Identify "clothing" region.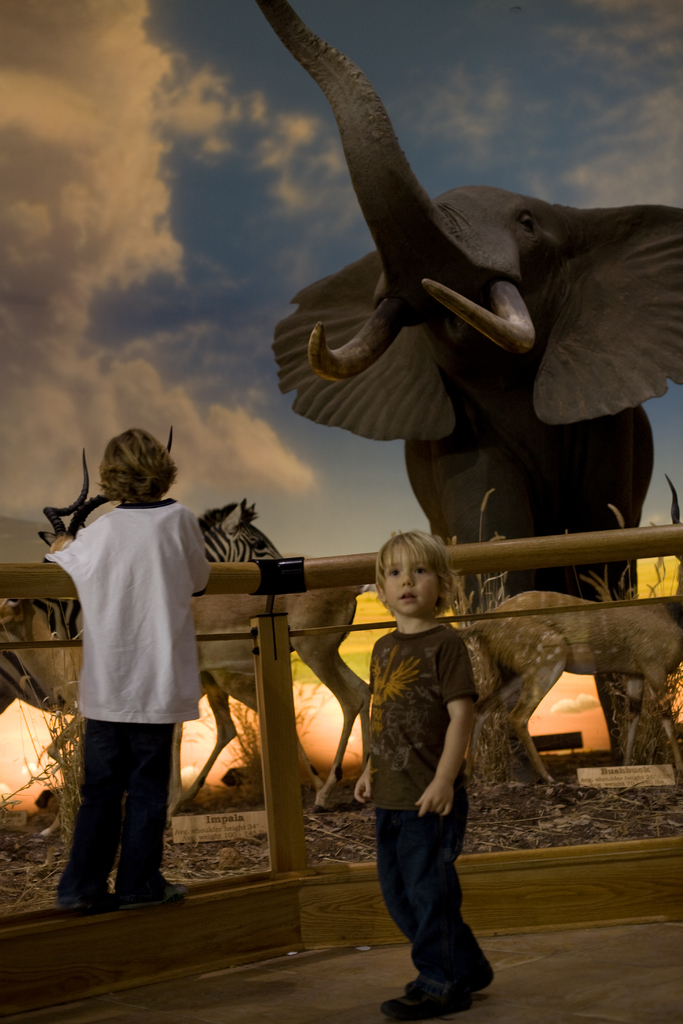
Region: [356,591,494,976].
